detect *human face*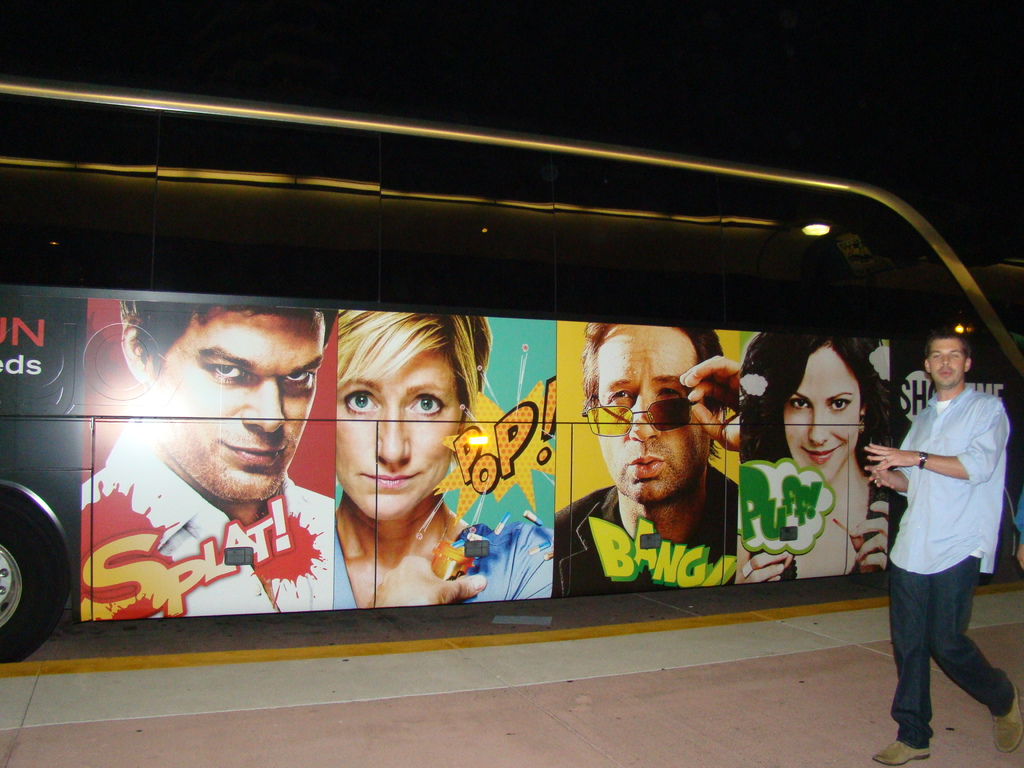
left=598, top=325, right=710, bottom=505
